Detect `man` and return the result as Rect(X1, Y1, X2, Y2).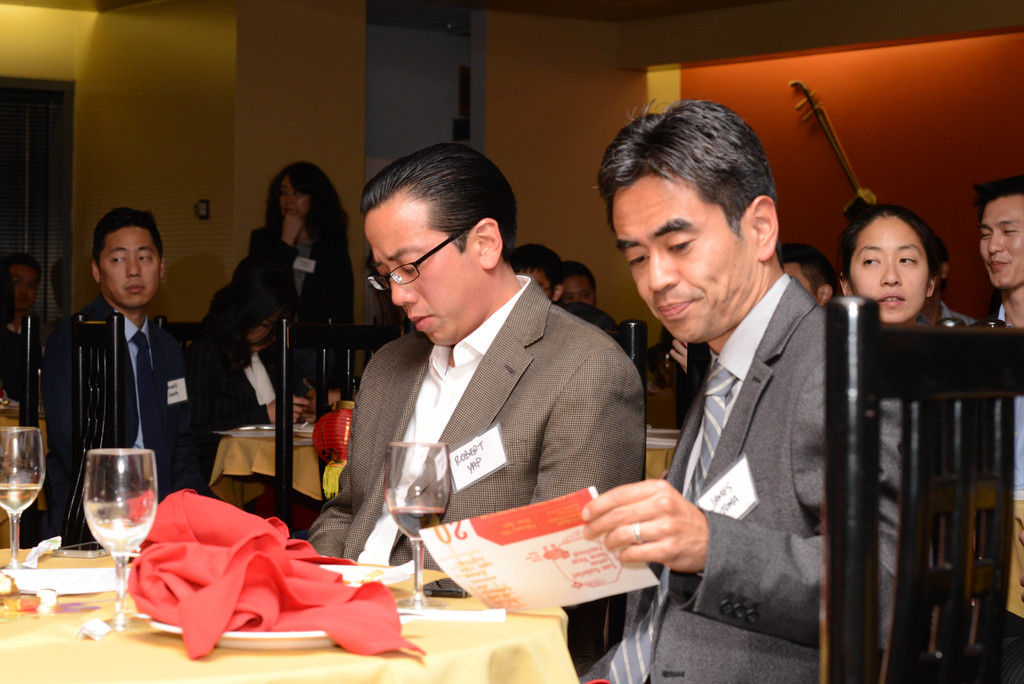
Rect(961, 171, 1023, 336).
